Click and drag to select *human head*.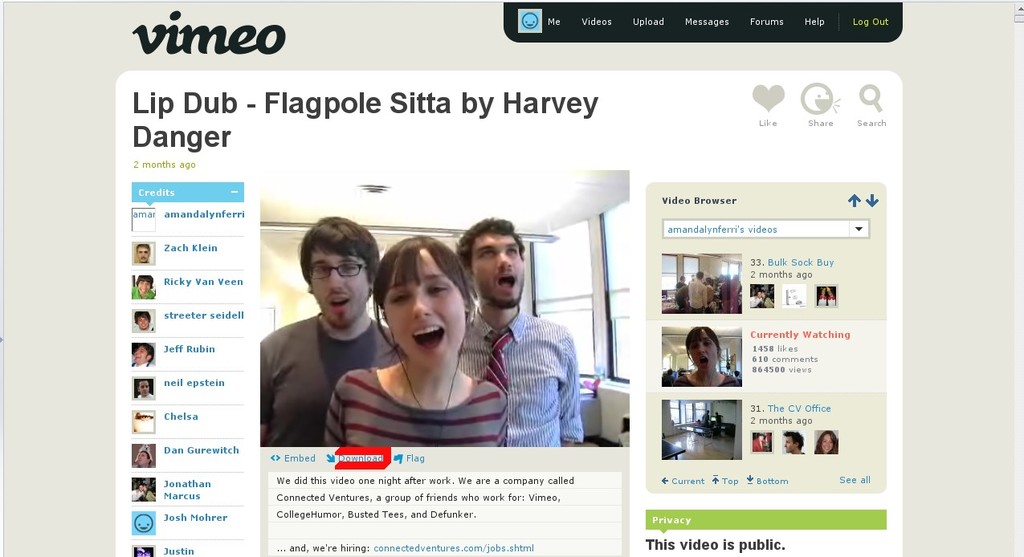
Selection: bbox=(134, 443, 151, 469).
